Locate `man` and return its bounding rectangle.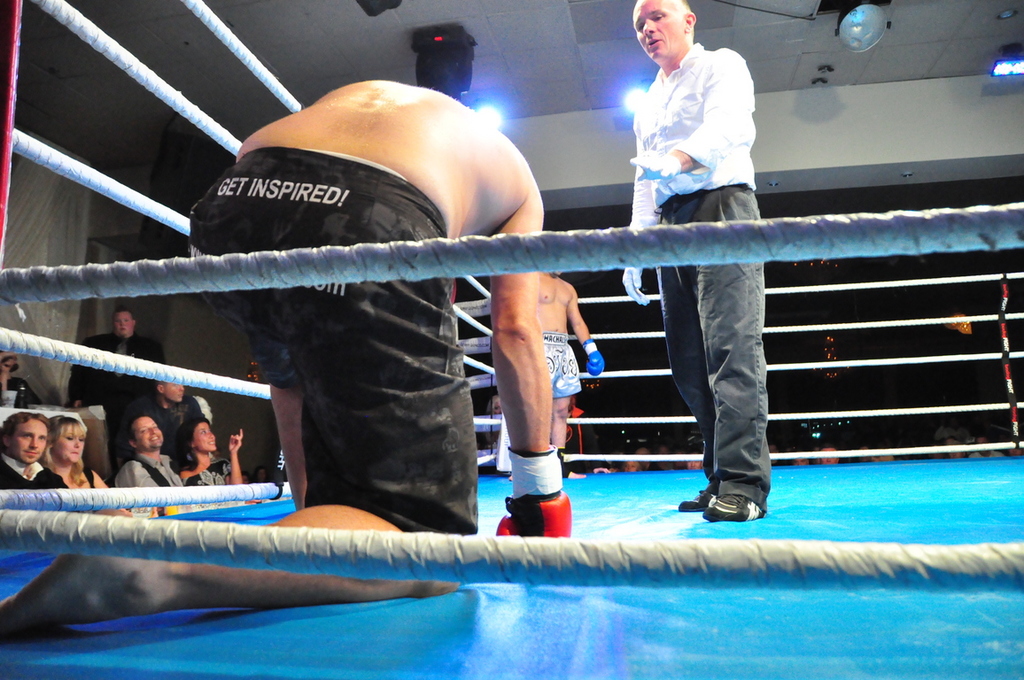
BBox(70, 303, 168, 431).
